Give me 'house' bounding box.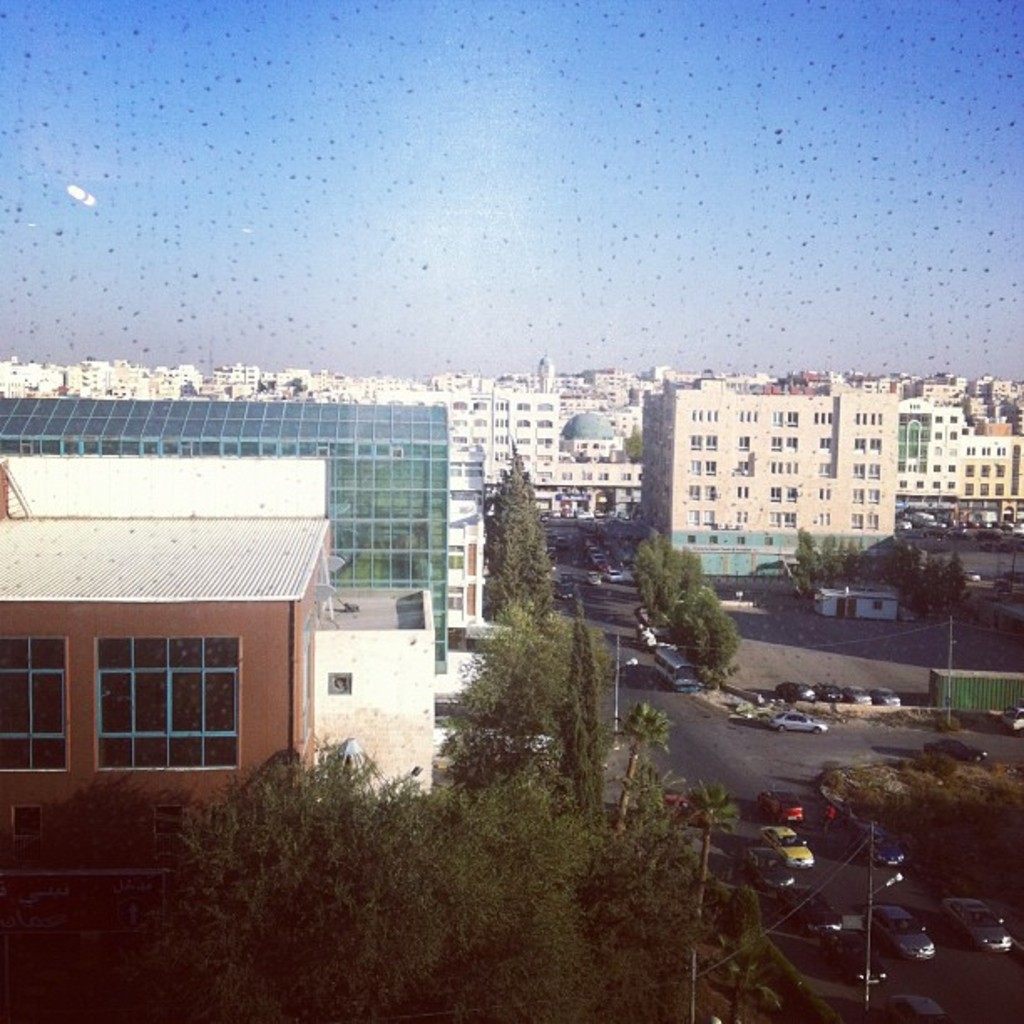
761:371:798:398.
